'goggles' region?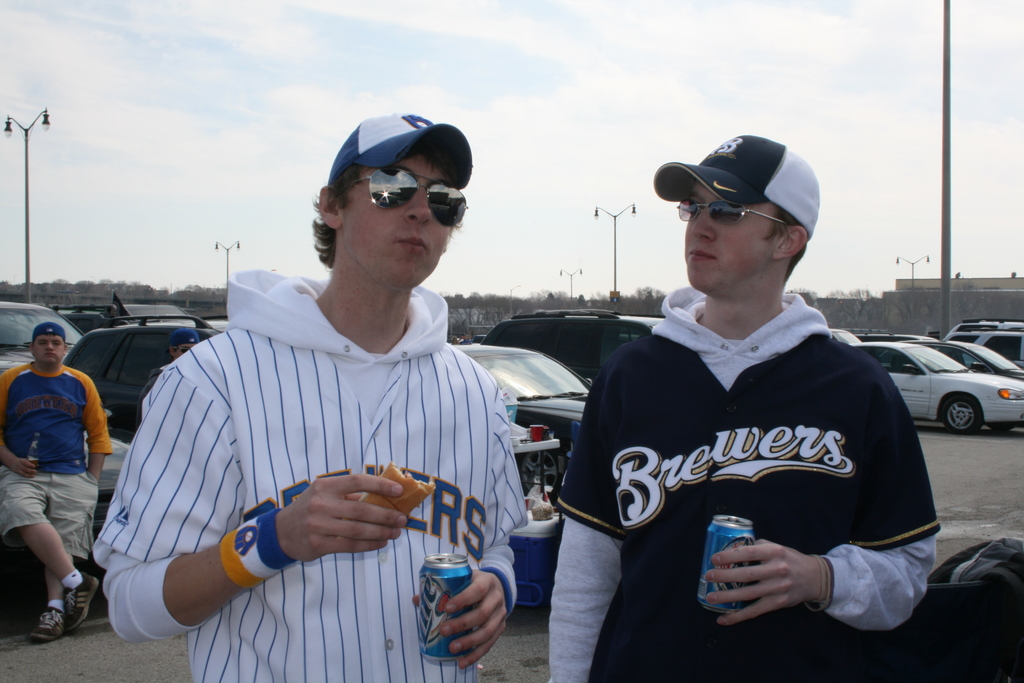
333, 158, 461, 216
